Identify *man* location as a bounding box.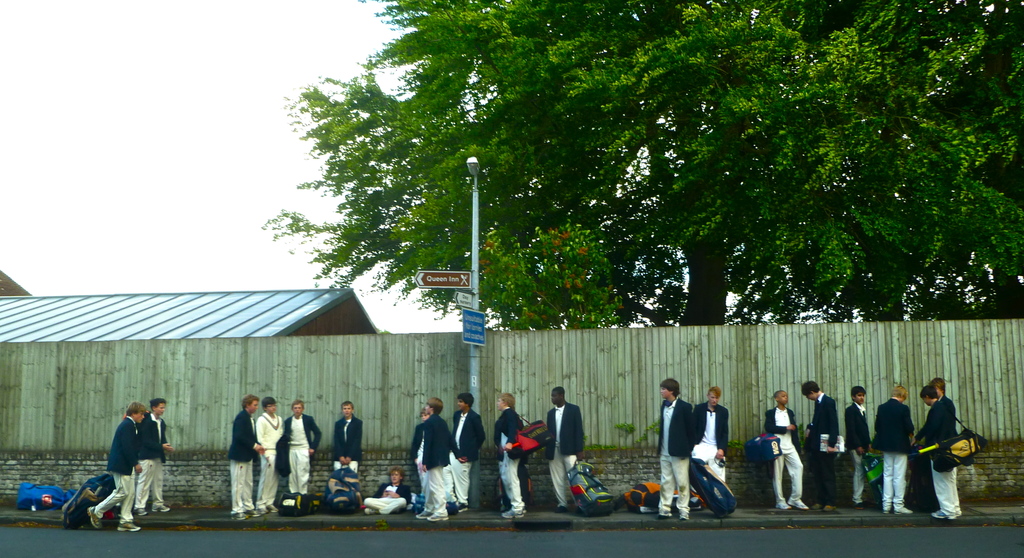
x1=913 y1=384 x2=960 y2=519.
